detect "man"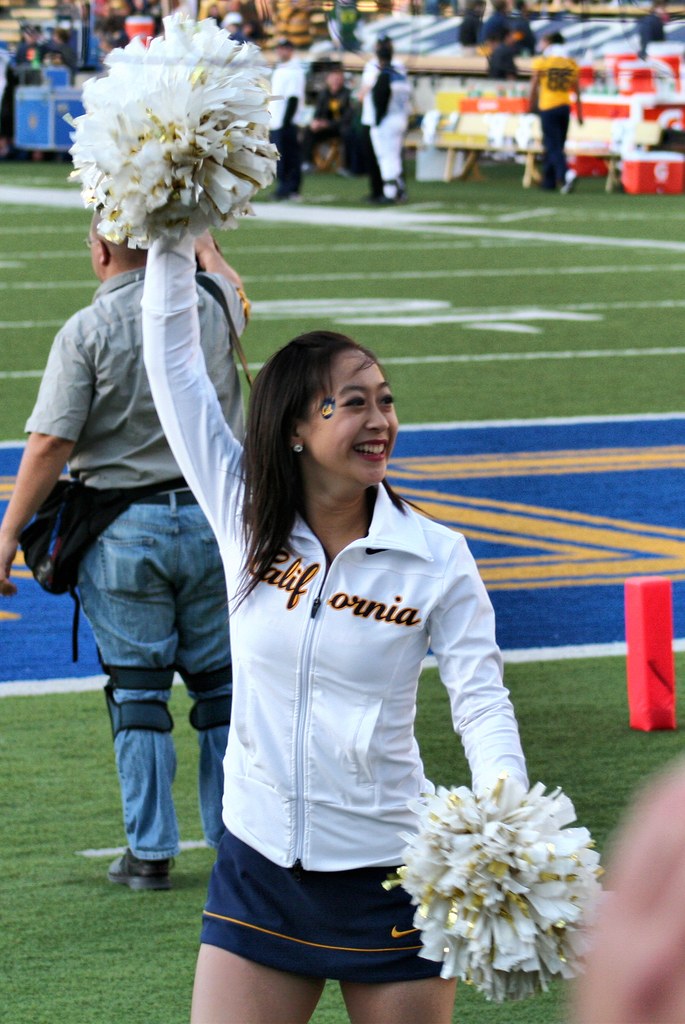
bbox=[24, 126, 274, 902]
